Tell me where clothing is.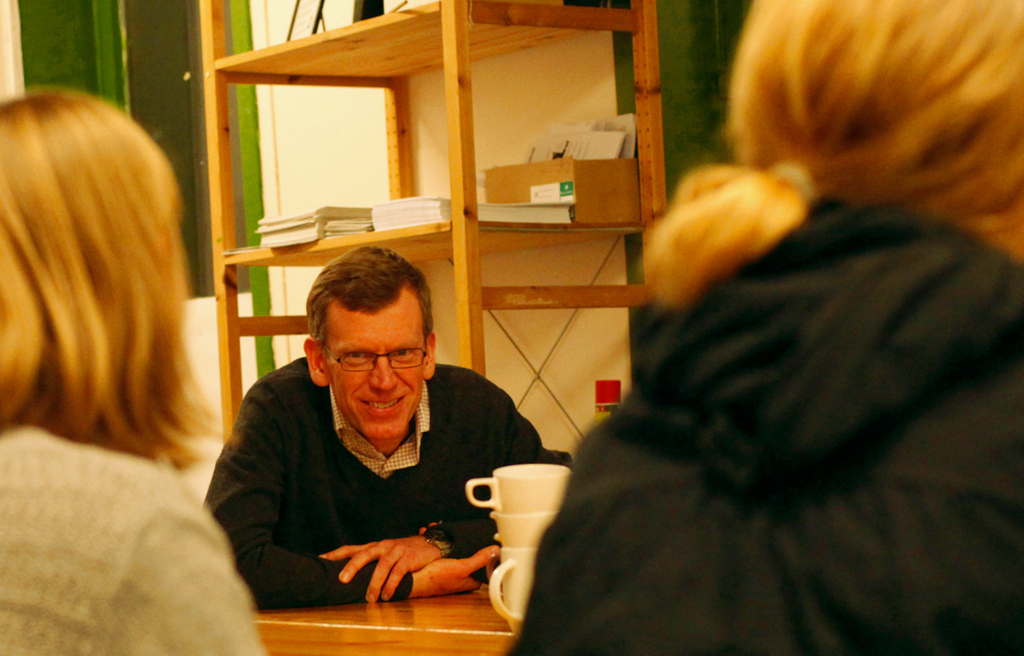
clothing is at [502,189,1023,655].
